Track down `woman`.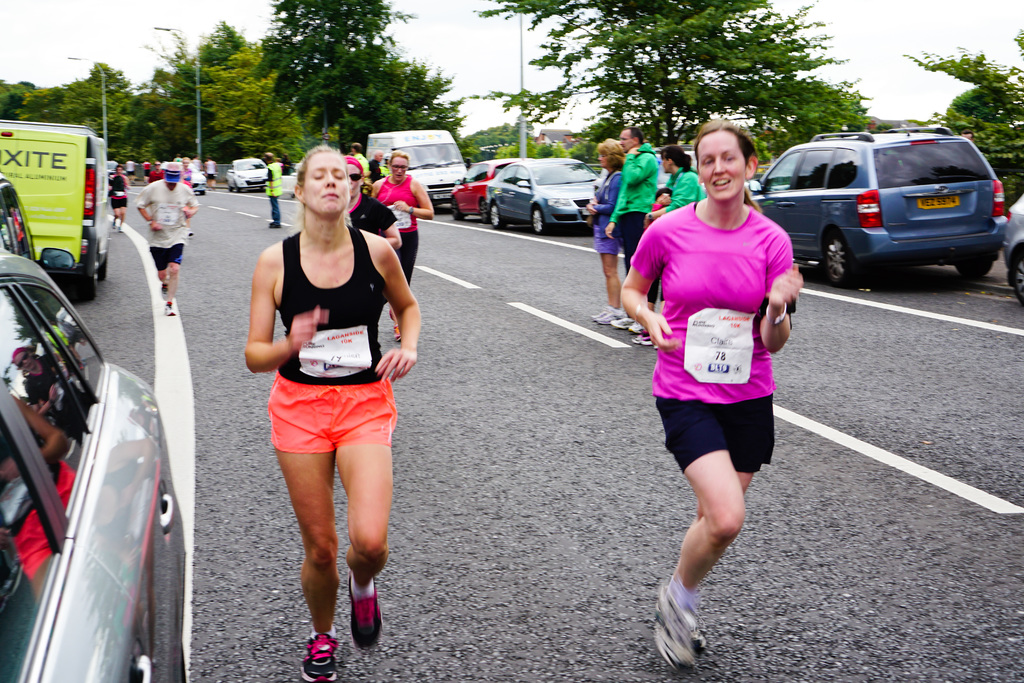
Tracked to (left=582, top=138, right=621, bottom=324).
